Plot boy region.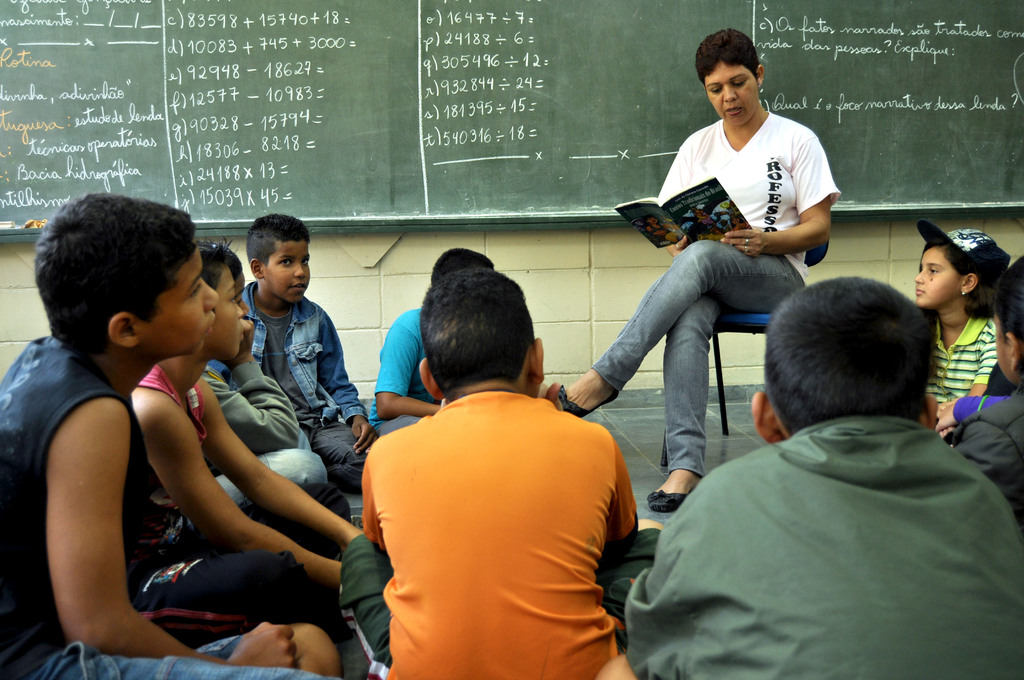
Plotted at crop(337, 263, 663, 679).
